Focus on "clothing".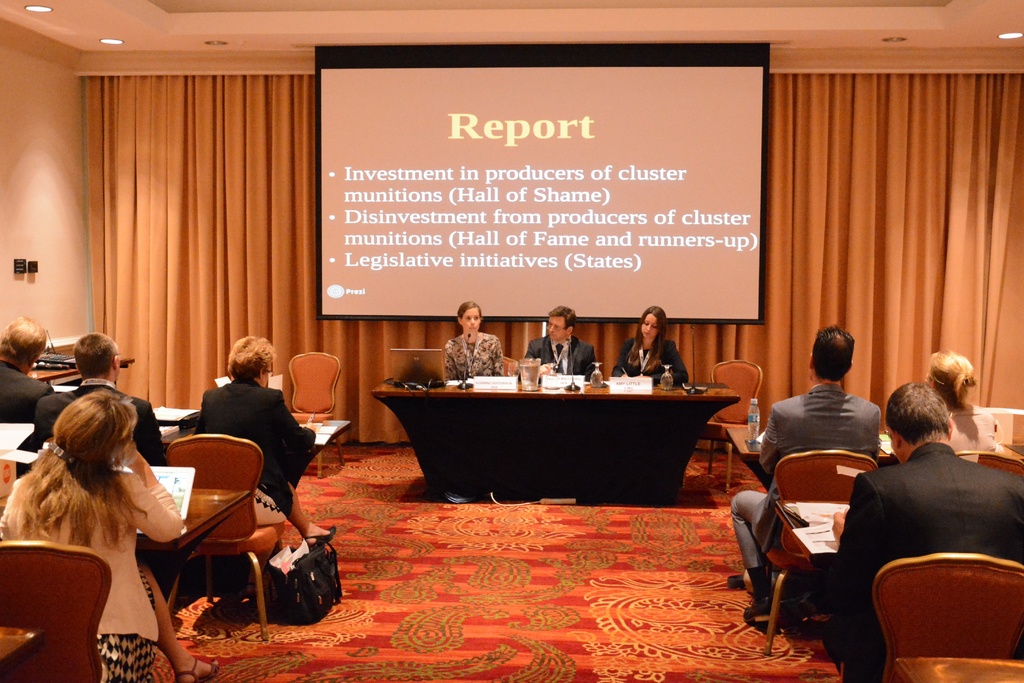
Focused at 0:465:184:682.
